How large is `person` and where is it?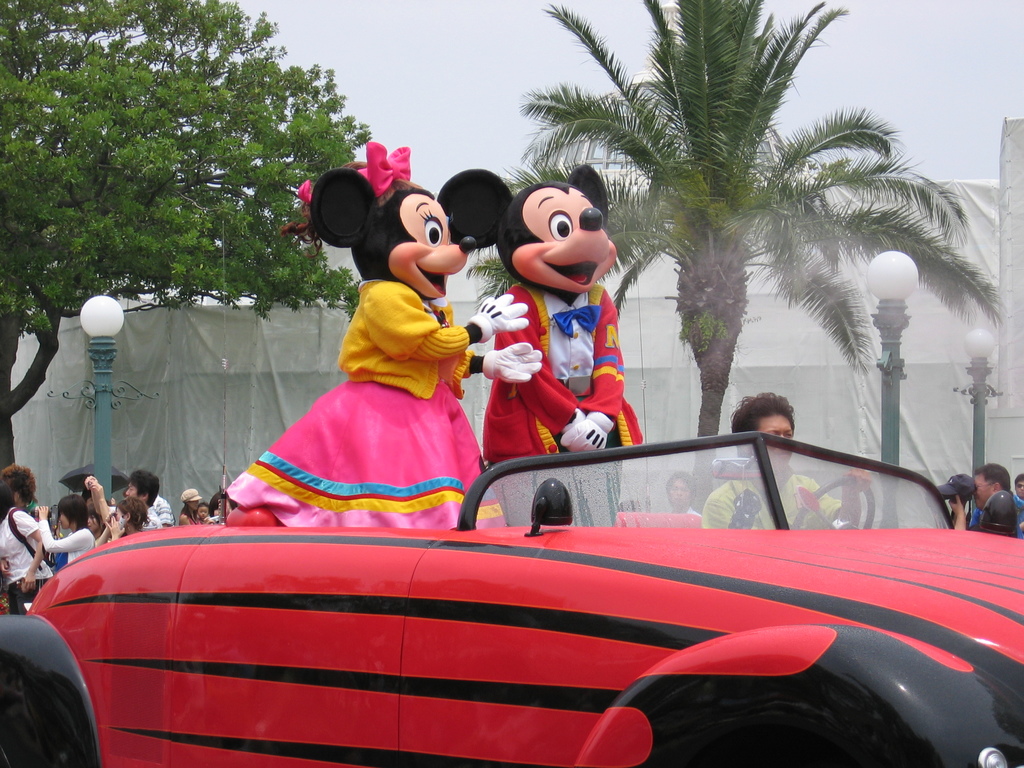
Bounding box: pyautogui.locateOnScreen(1010, 473, 1023, 500).
